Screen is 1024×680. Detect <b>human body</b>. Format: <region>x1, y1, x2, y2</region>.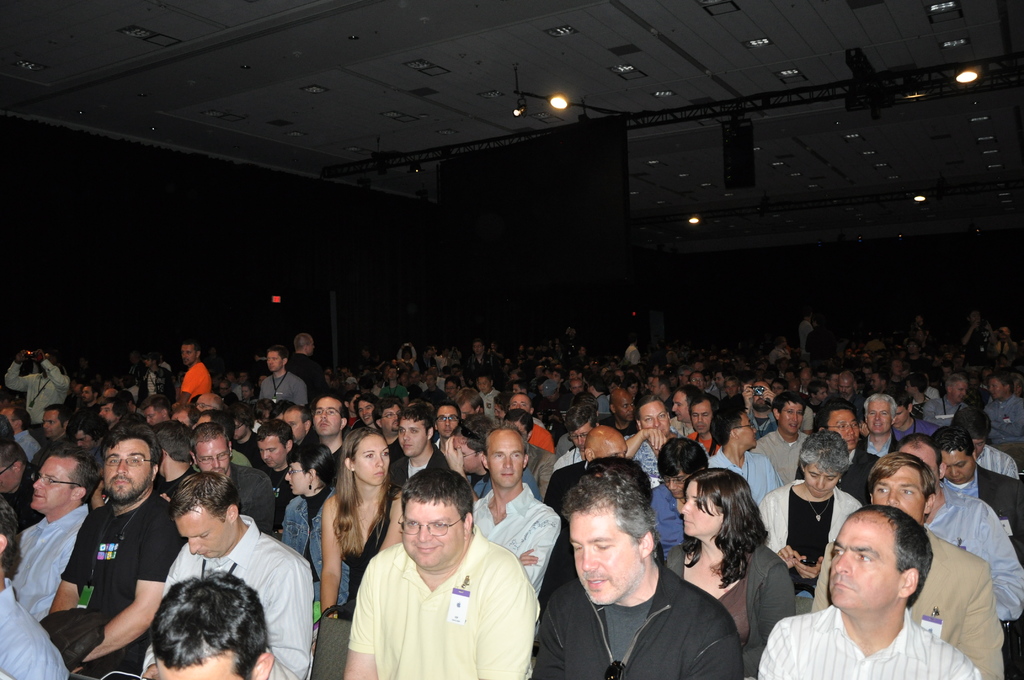
<region>467, 339, 493, 367</region>.
